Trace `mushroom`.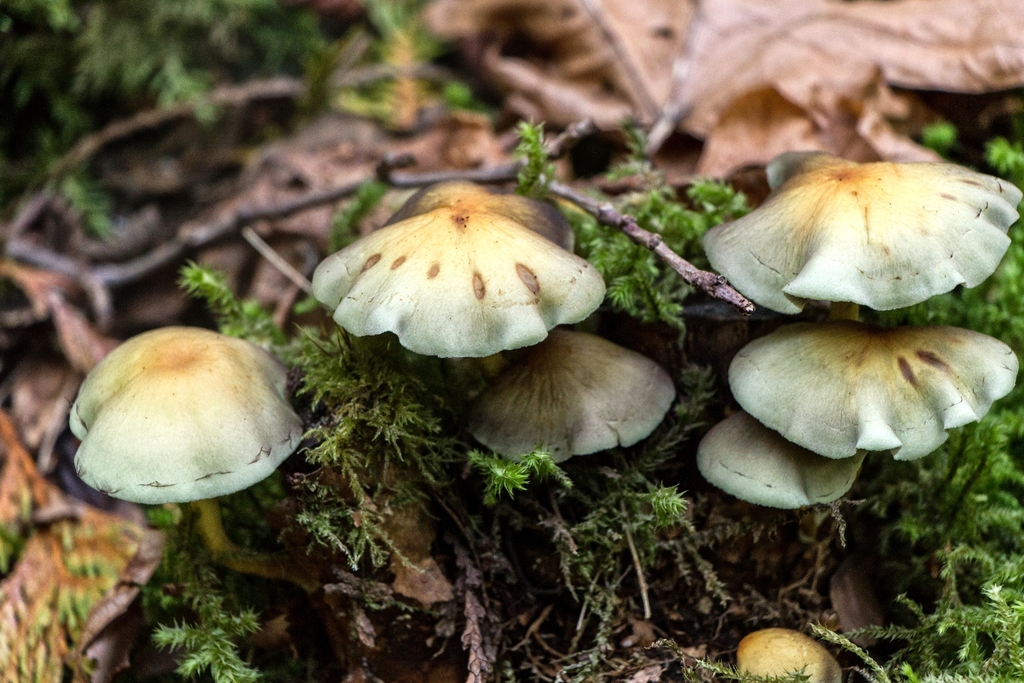
Traced to box(309, 178, 609, 388).
